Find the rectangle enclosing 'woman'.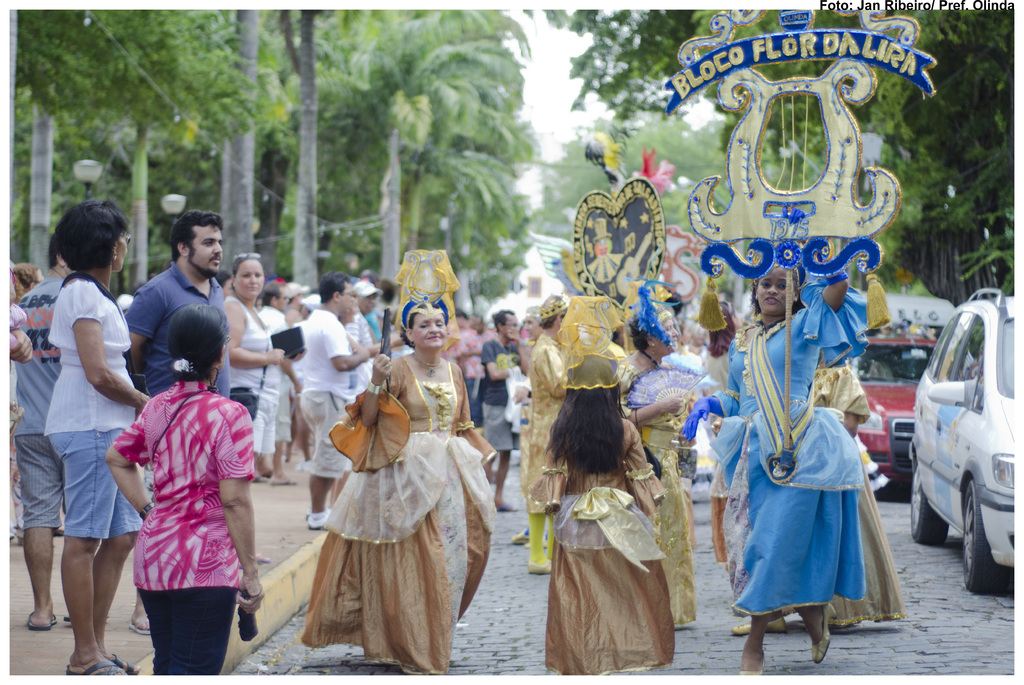
<region>724, 268, 876, 666</region>.
